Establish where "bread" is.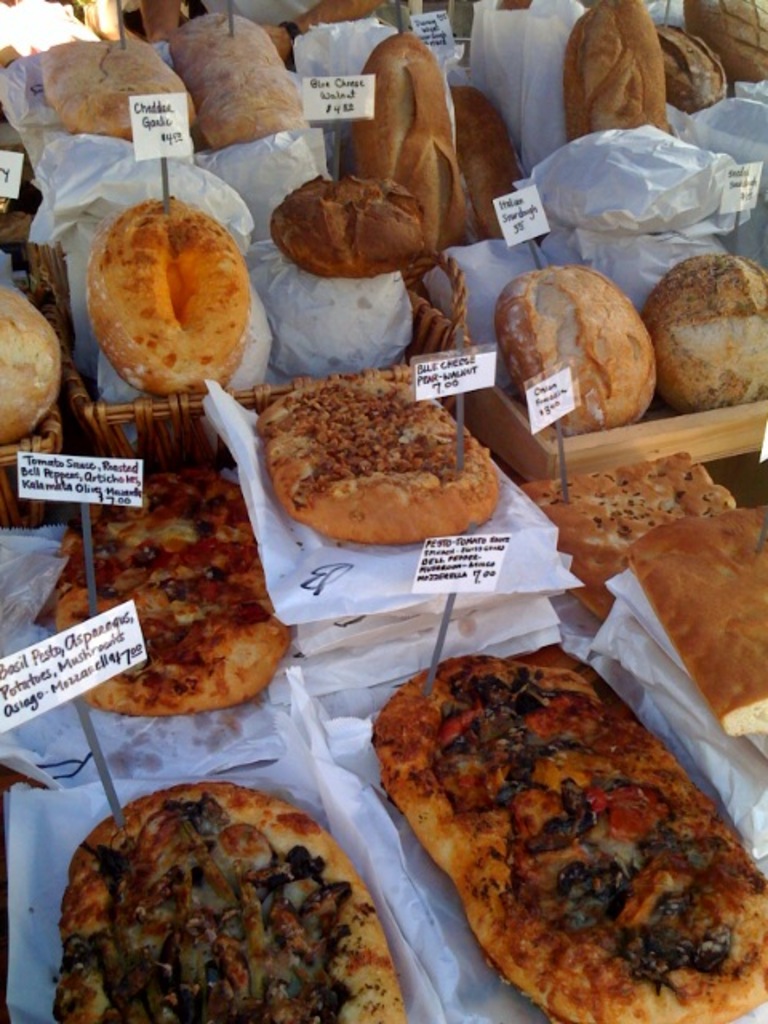
Established at {"left": 522, "top": 454, "right": 739, "bottom": 616}.
